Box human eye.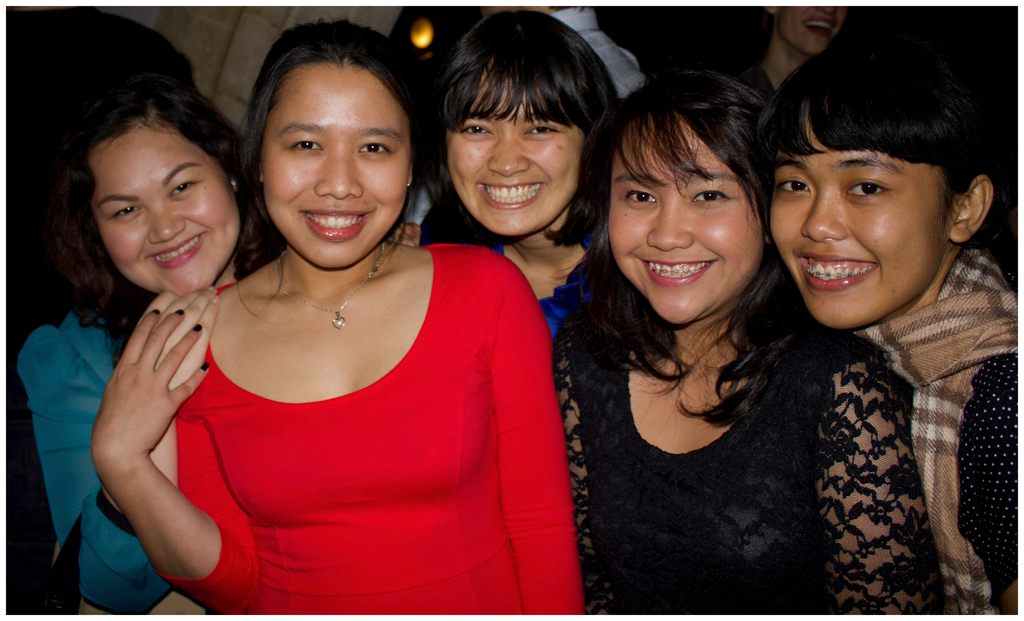
detection(287, 136, 324, 157).
